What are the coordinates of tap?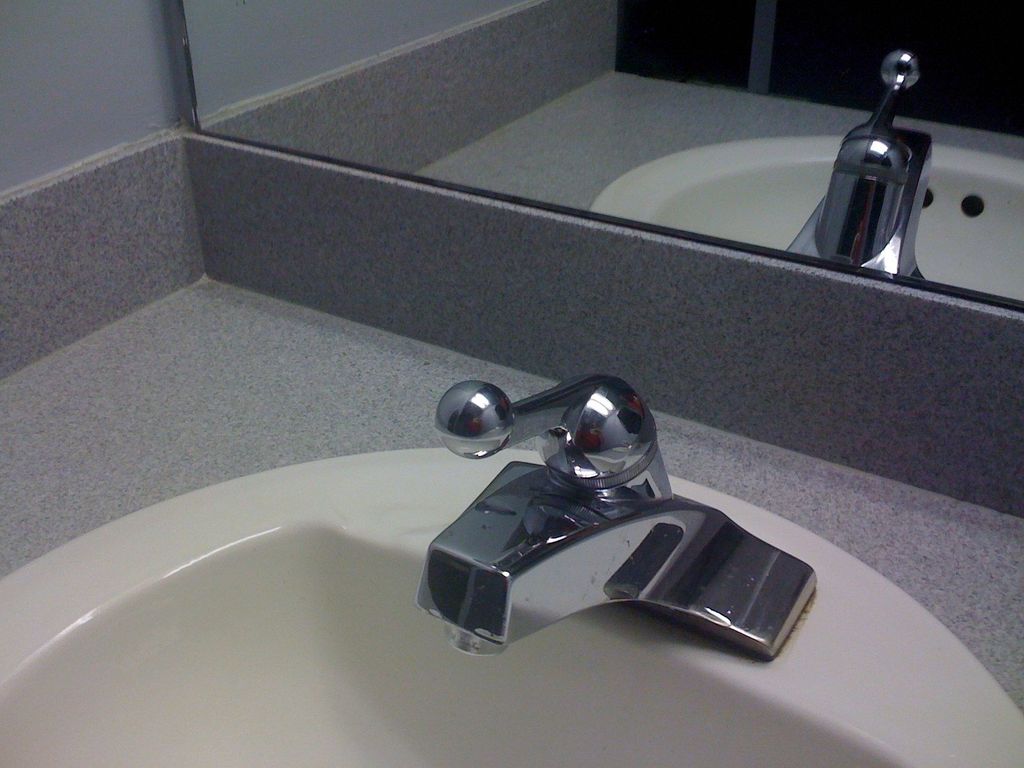
x1=413, y1=372, x2=820, y2=666.
